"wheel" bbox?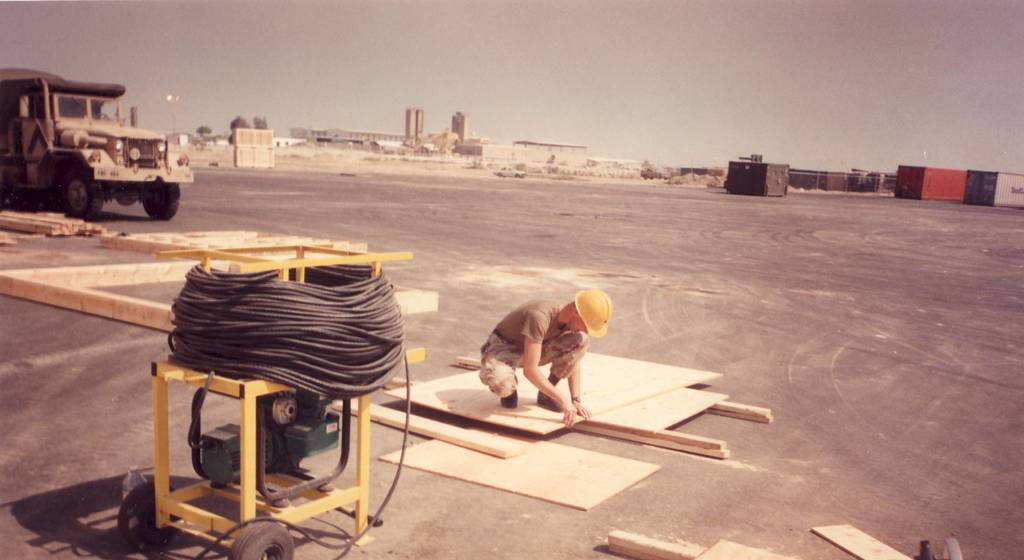
(left=118, top=479, right=179, bottom=556)
